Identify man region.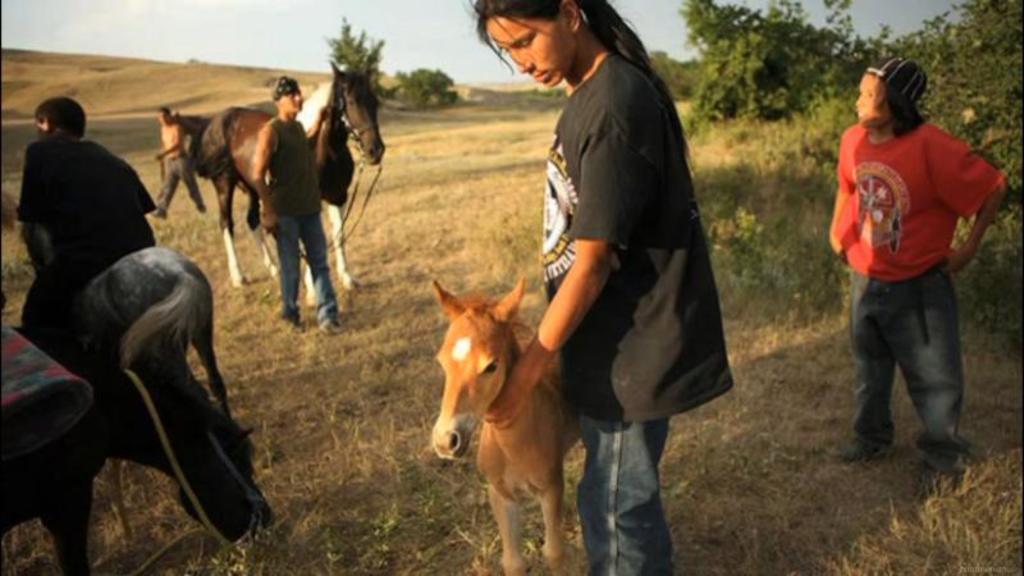
Region: <box>250,72,344,337</box>.
